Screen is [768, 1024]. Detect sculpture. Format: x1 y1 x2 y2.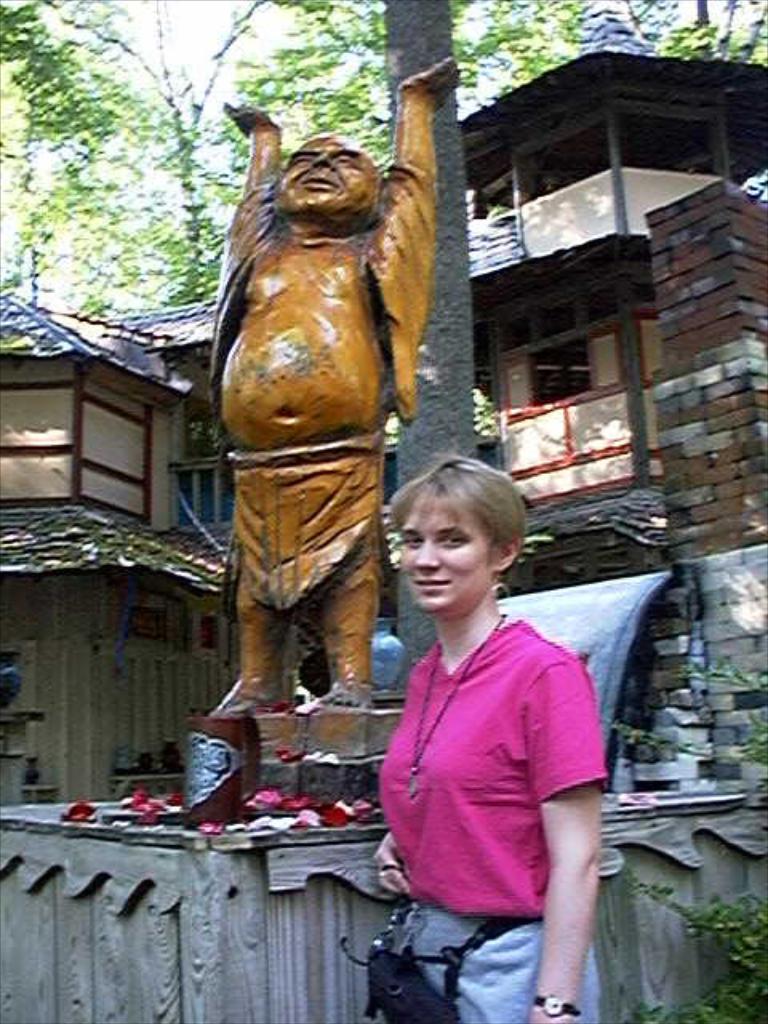
174 51 474 818.
